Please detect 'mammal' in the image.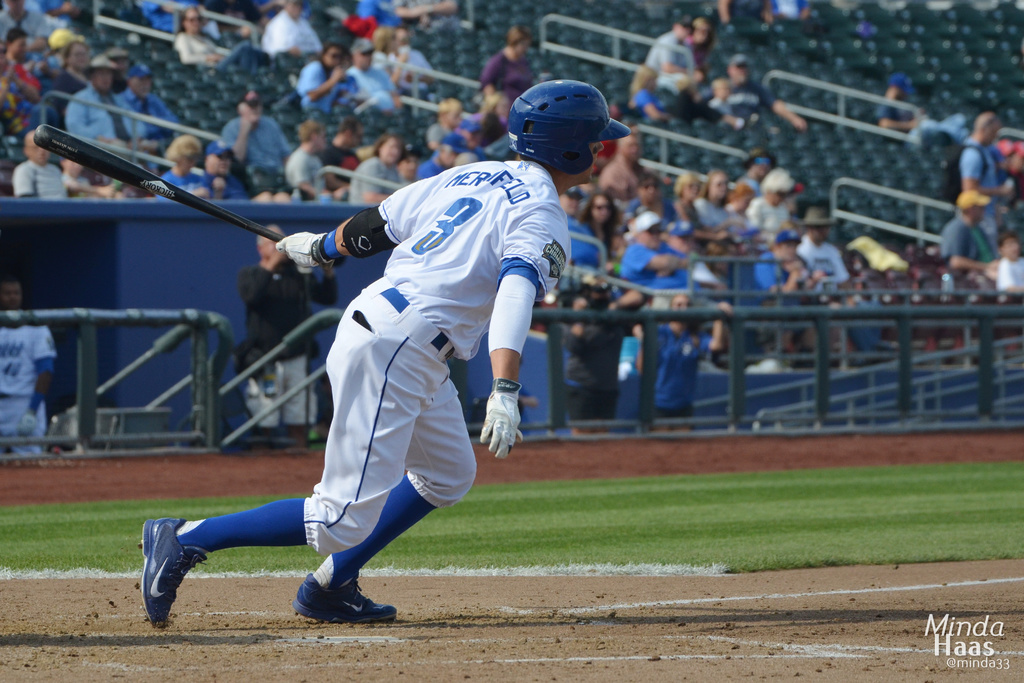
[485,353,540,434].
